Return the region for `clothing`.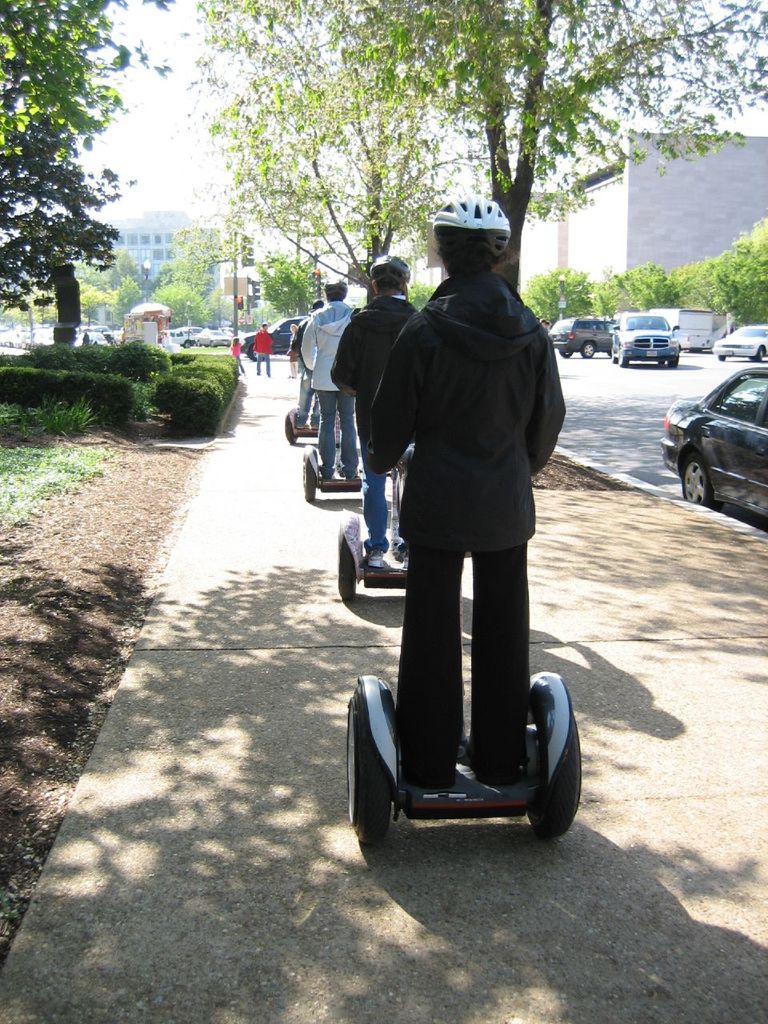
x1=286, y1=311, x2=330, y2=424.
